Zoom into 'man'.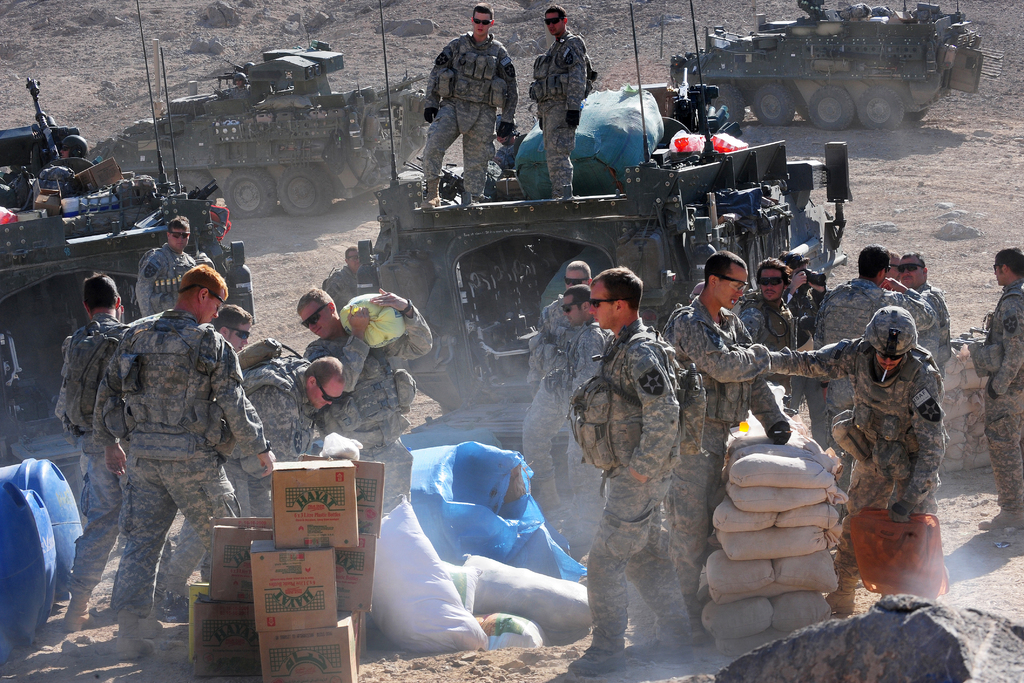
Zoom target: 414,0,515,183.
